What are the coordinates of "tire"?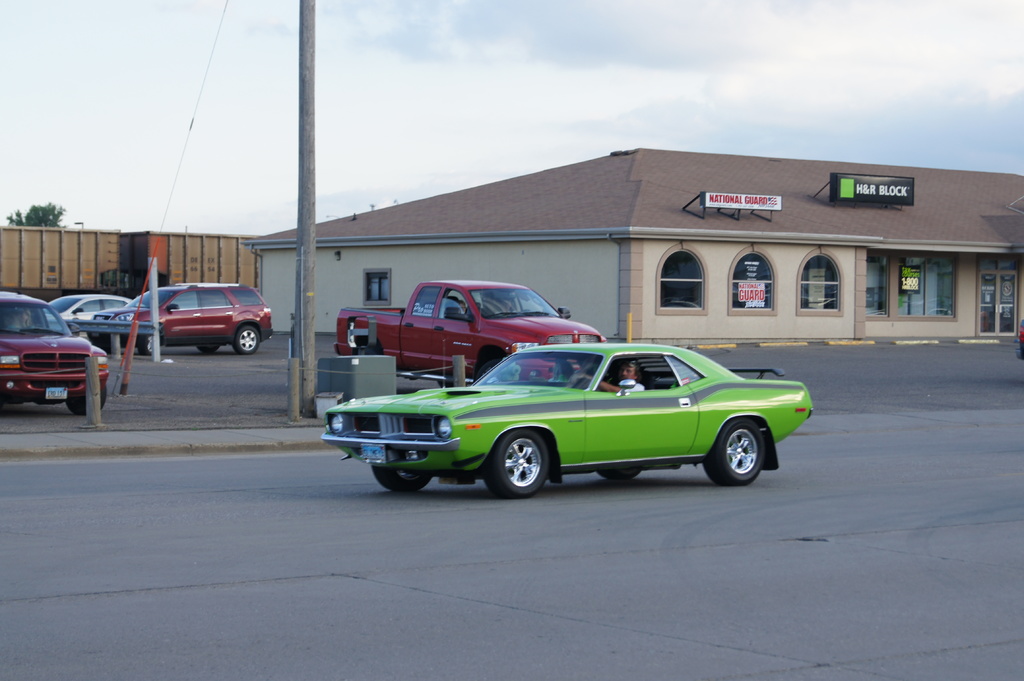
left=596, top=465, right=644, bottom=486.
